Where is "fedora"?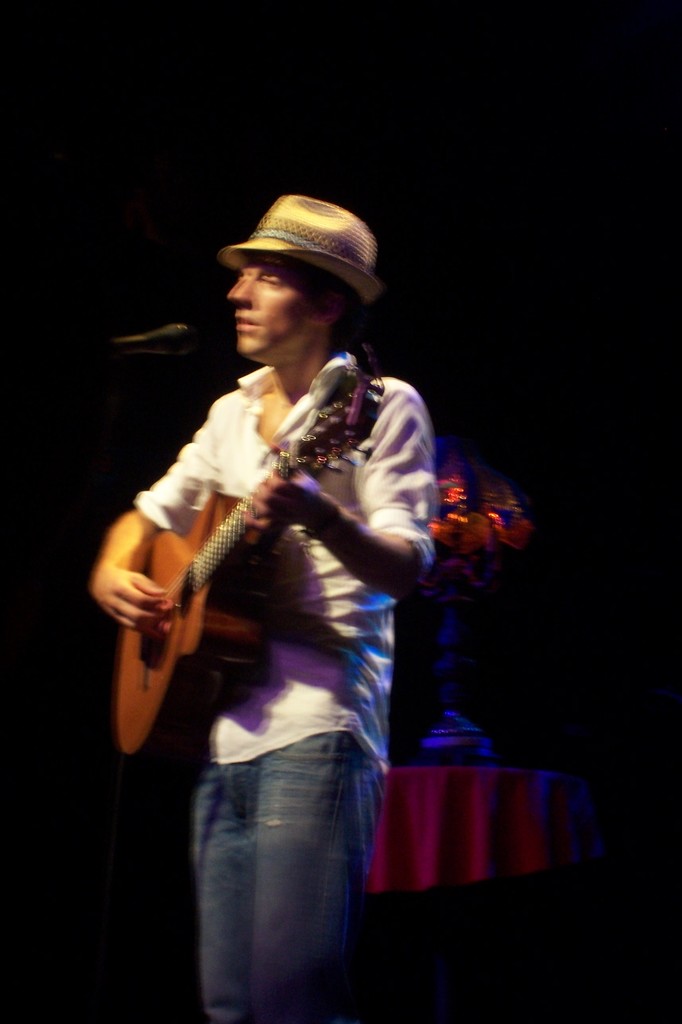
region(225, 188, 380, 302).
